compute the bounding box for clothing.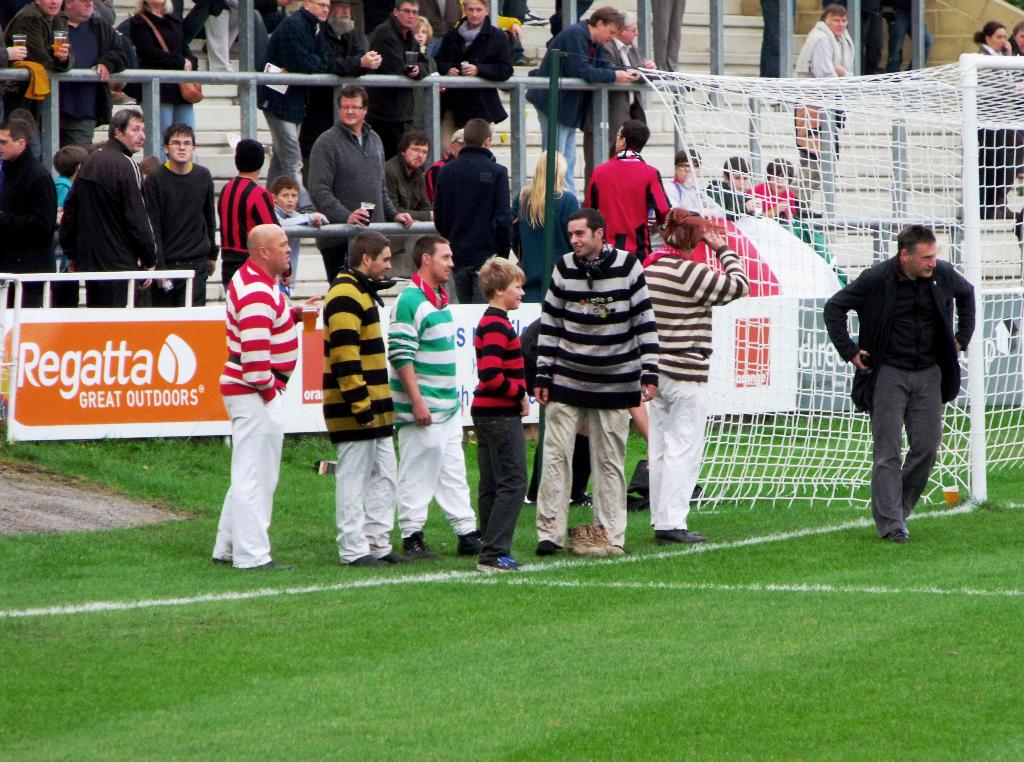
l=702, t=179, r=755, b=220.
